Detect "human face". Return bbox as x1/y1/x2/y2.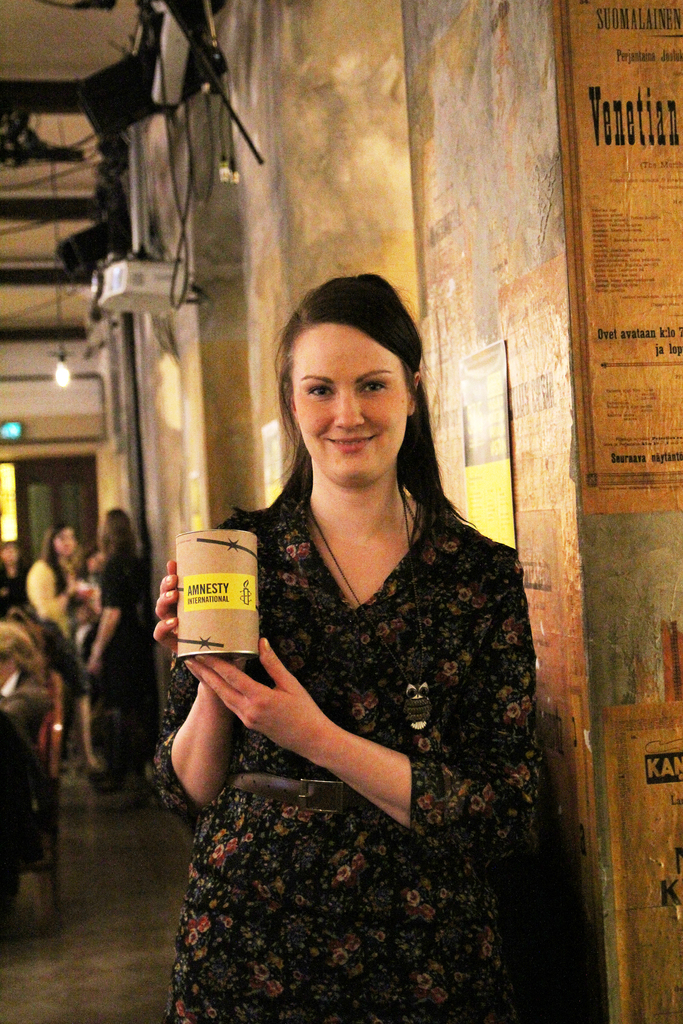
284/323/408/476.
